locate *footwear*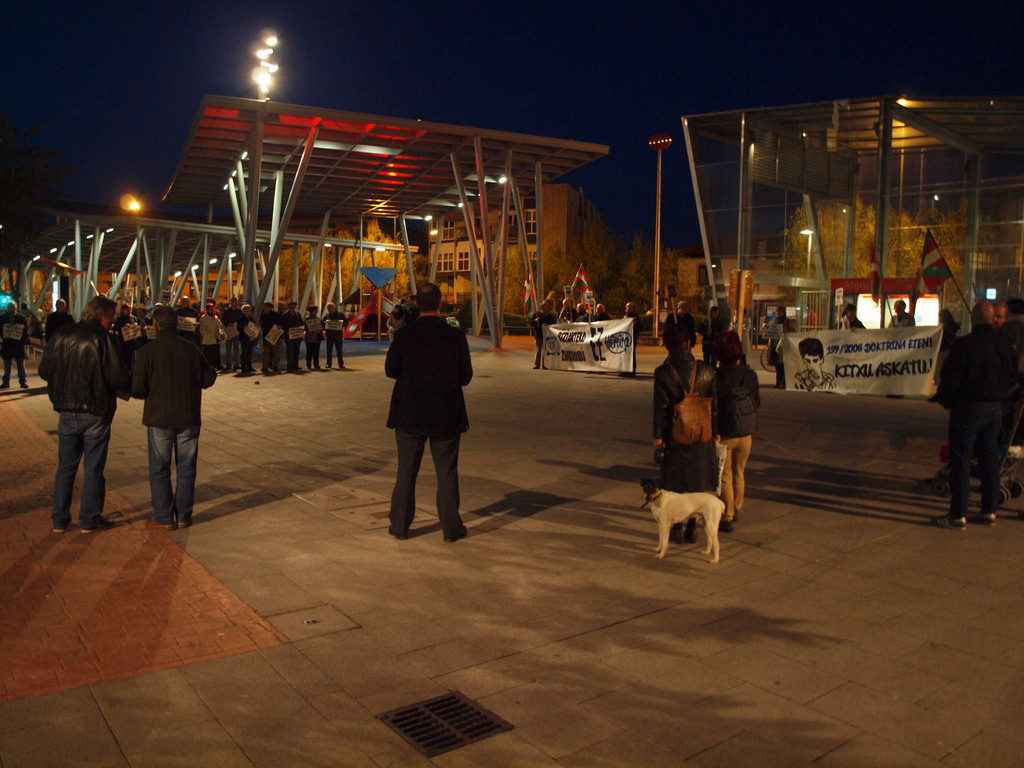
<region>177, 519, 191, 528</region>
